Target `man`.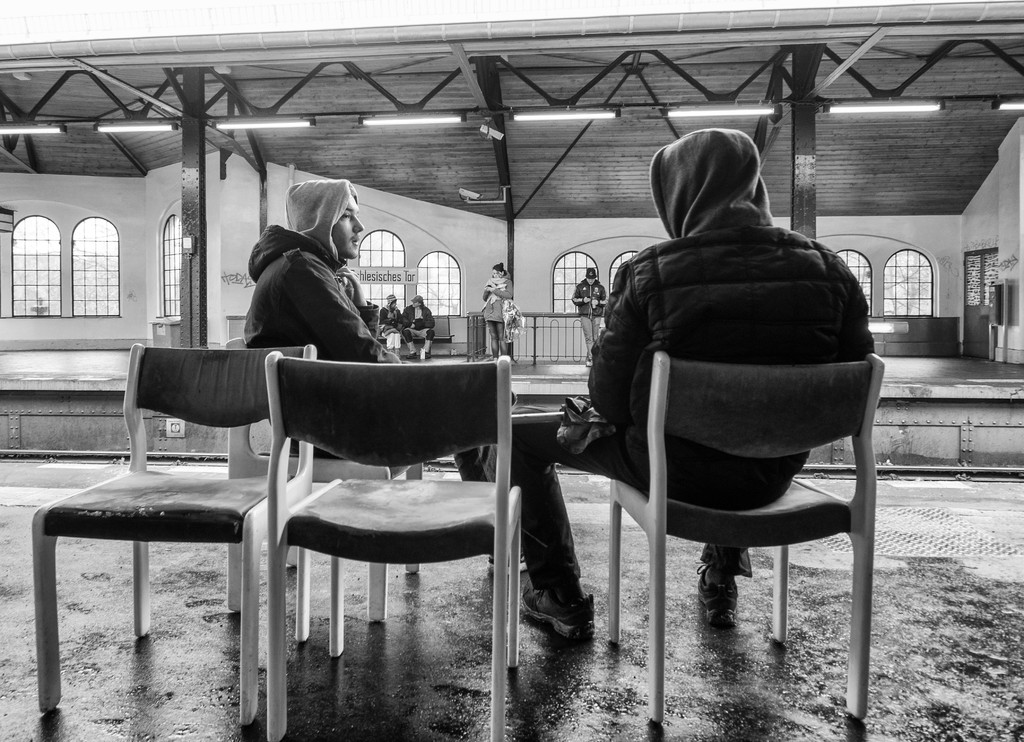
Target region: pyautogui.locateOnScreen(568, 262, 611, 349).
